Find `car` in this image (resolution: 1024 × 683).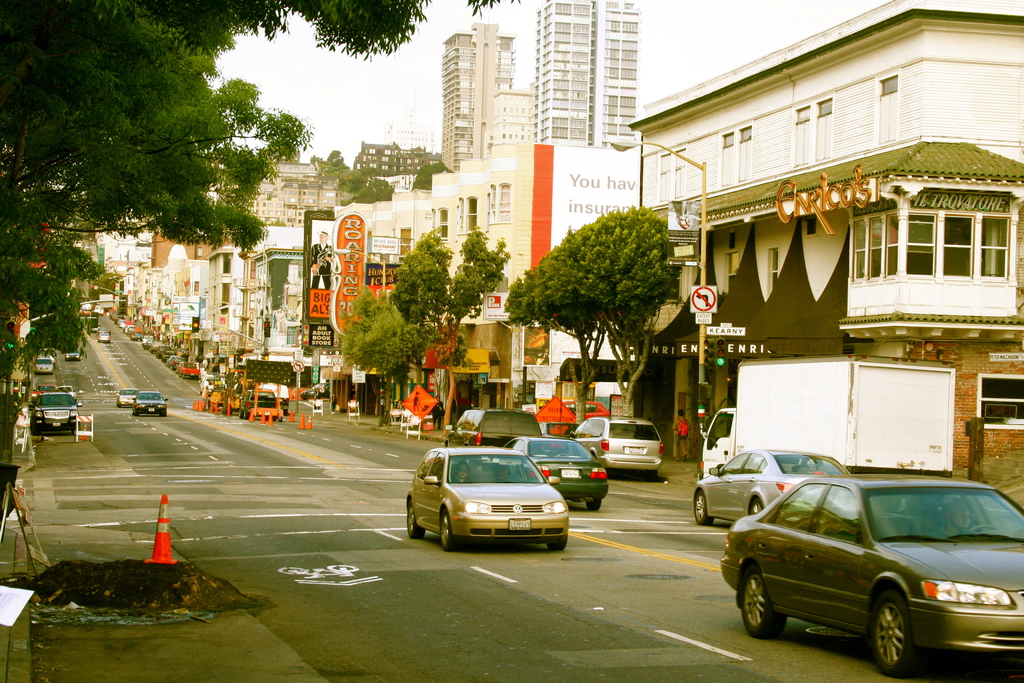
detection(42, 346, 55, 354).
